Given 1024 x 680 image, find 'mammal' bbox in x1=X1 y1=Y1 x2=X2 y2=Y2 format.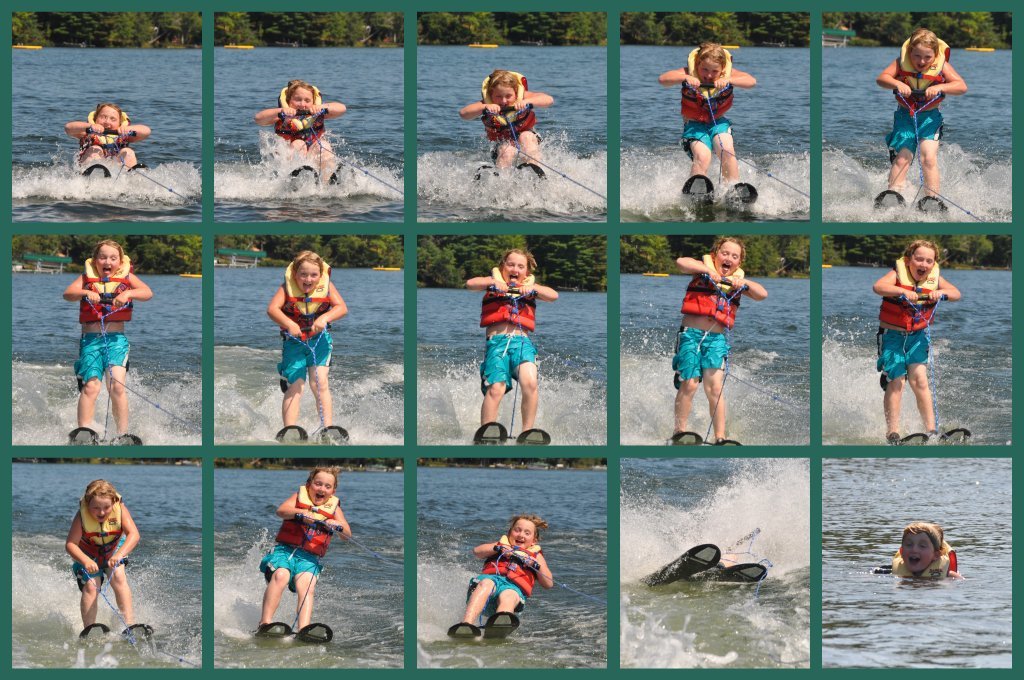
x1=461 y1=66 x2=551 y2=188.
